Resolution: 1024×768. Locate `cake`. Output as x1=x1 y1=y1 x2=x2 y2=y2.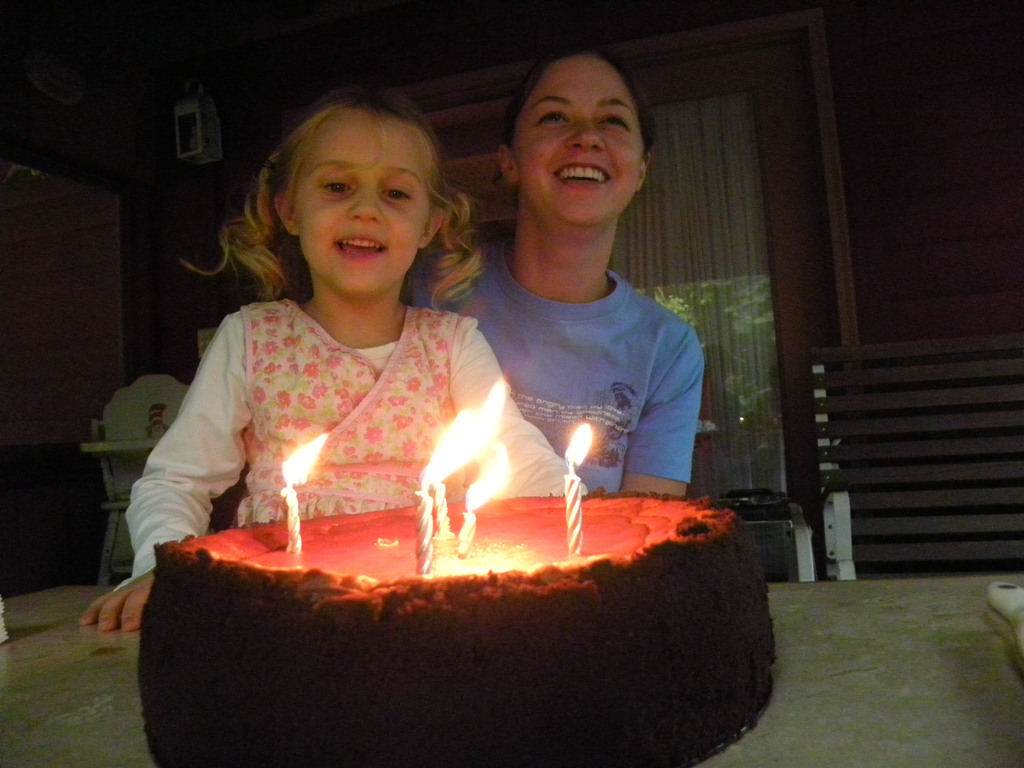
x1=132 y1=496 x2=774 y2=767.
